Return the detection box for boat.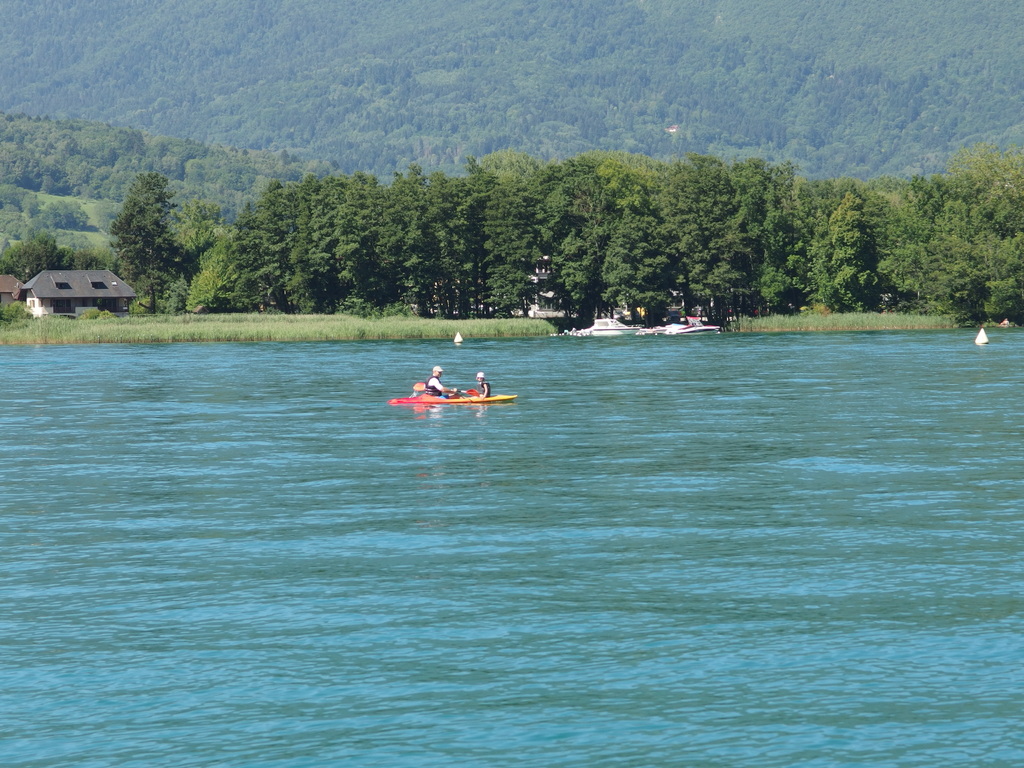
579, 316, 641, 335.
